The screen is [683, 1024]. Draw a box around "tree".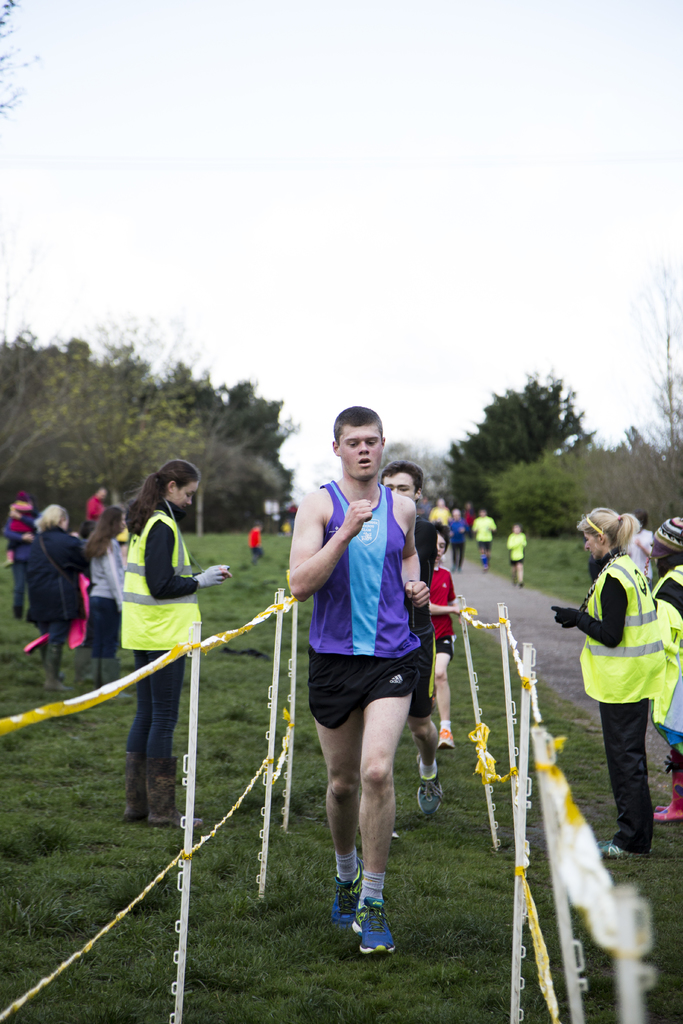
left=224, top=376, right=297, bottom=515.
